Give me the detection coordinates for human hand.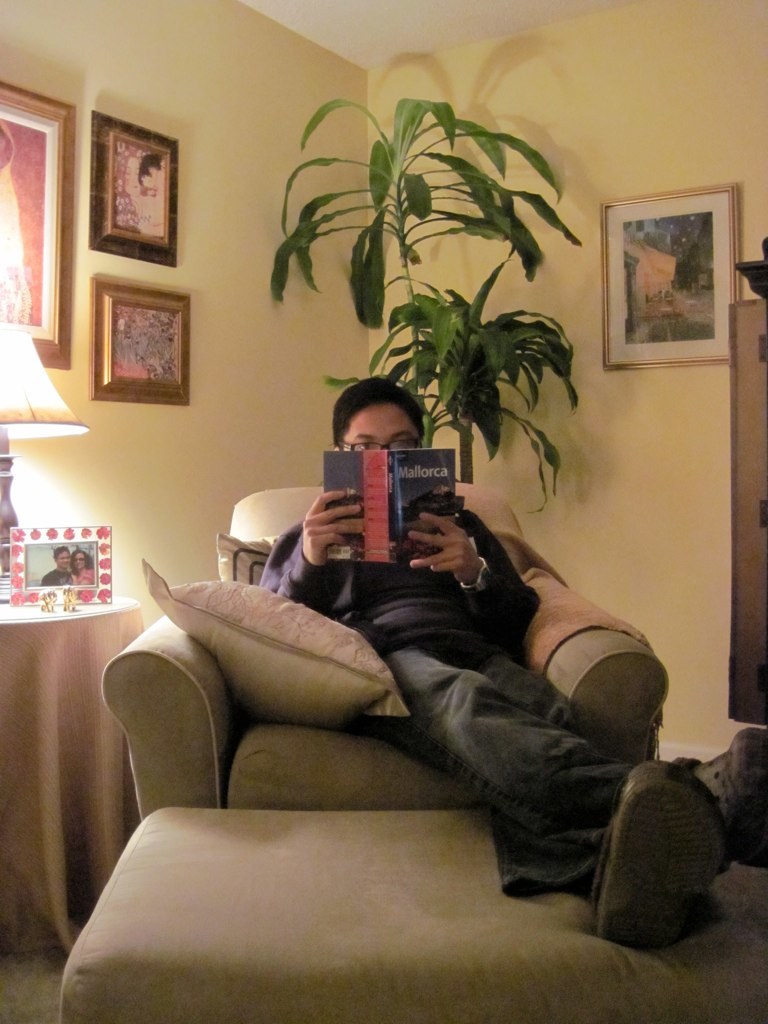
(303, 491, 364, 569).
